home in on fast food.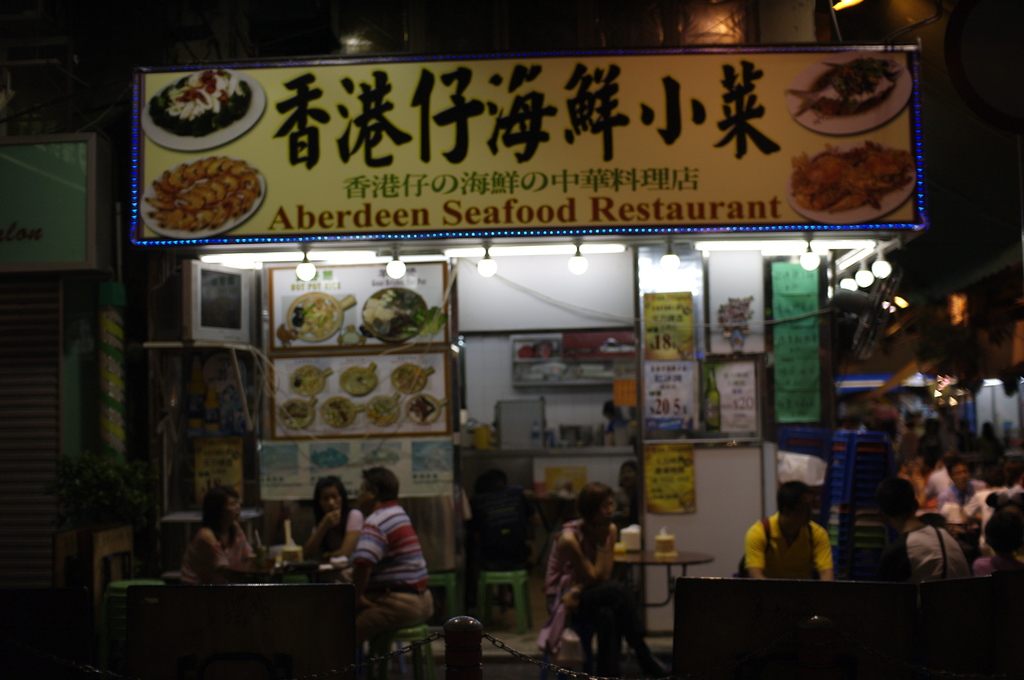
Homed in at {"left": 292, "top": 296, "right": 332, "bottom": 330}.
